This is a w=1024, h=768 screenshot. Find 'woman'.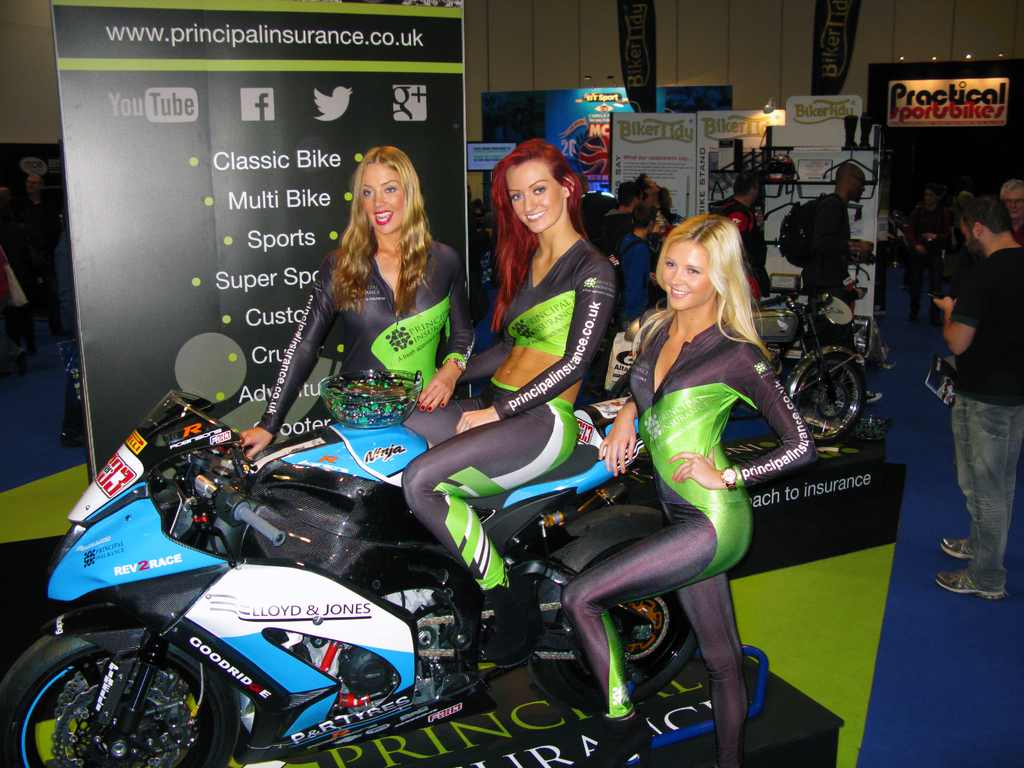
Bounding box: [394,132,623,680].
